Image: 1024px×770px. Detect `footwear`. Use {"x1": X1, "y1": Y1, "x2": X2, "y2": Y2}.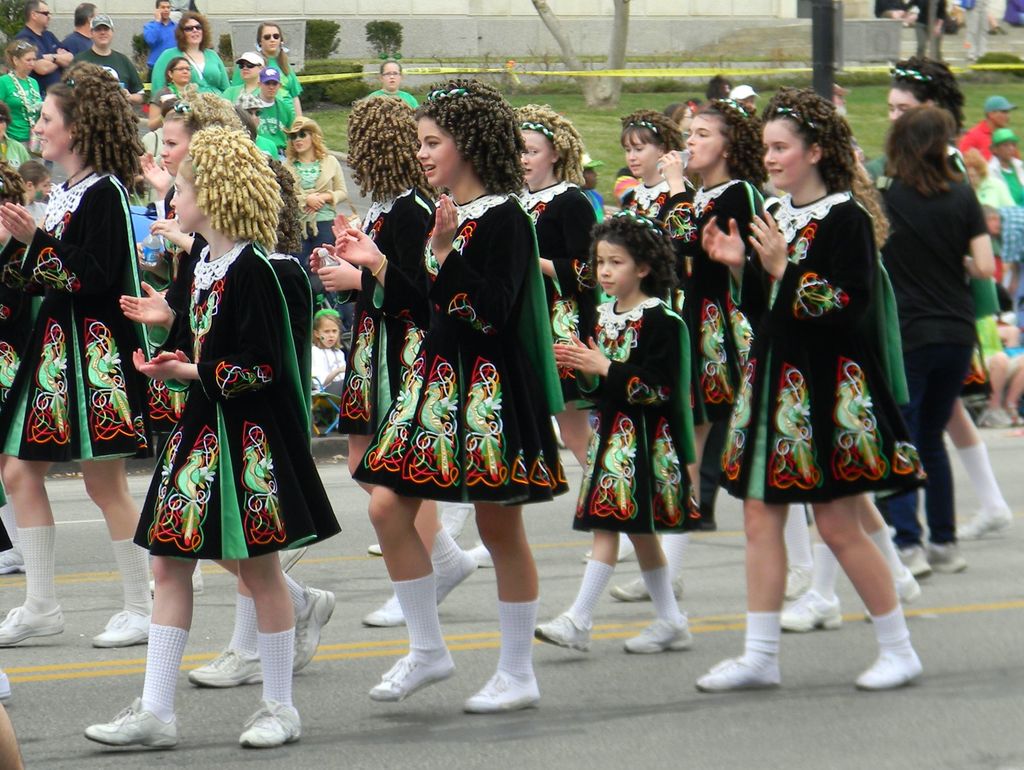
{"x1": 0, "y1": 671, "x2": 14, "y2": 697}.
